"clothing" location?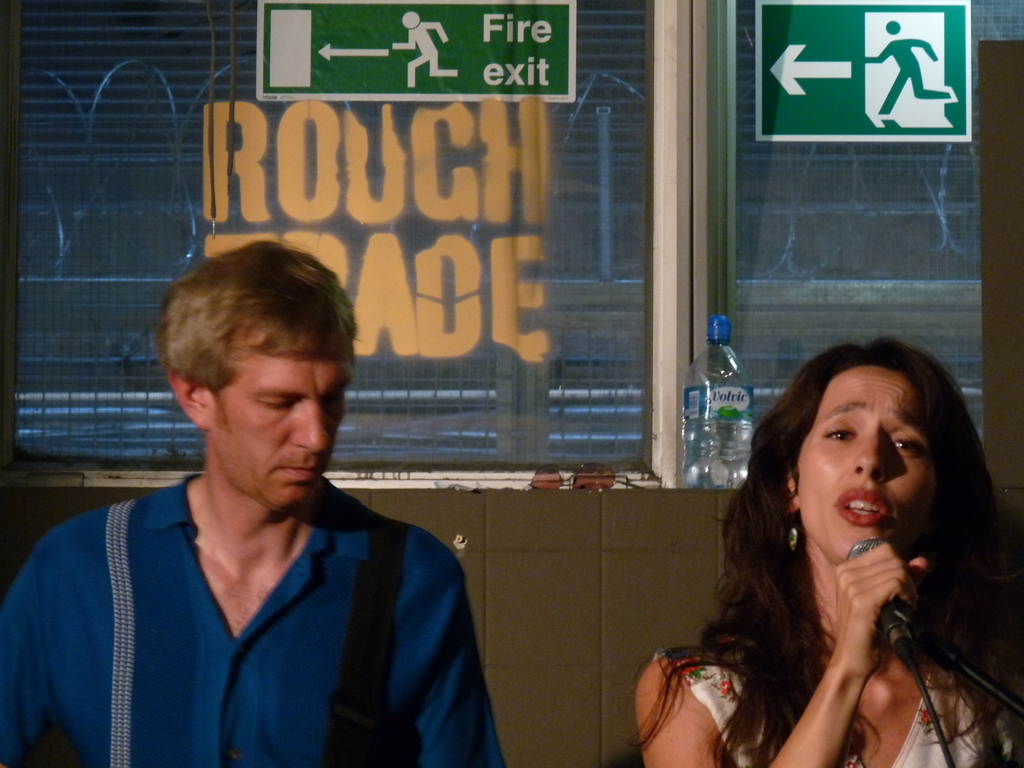
BBox(649, 630, 1023, 767)
